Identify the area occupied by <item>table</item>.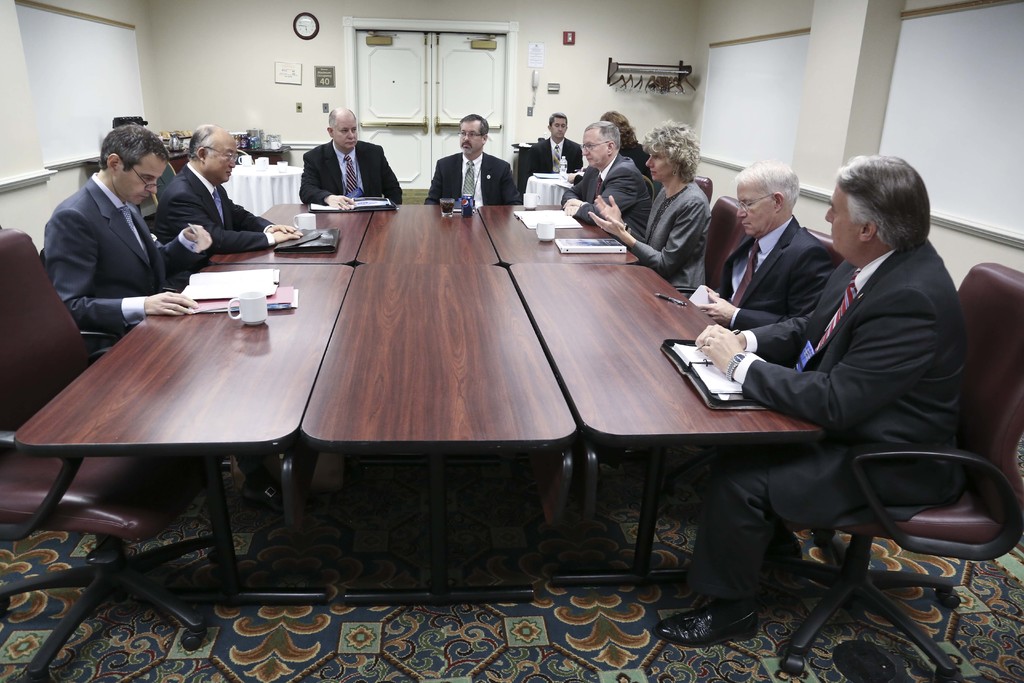
Area: 232,165,301,217.
